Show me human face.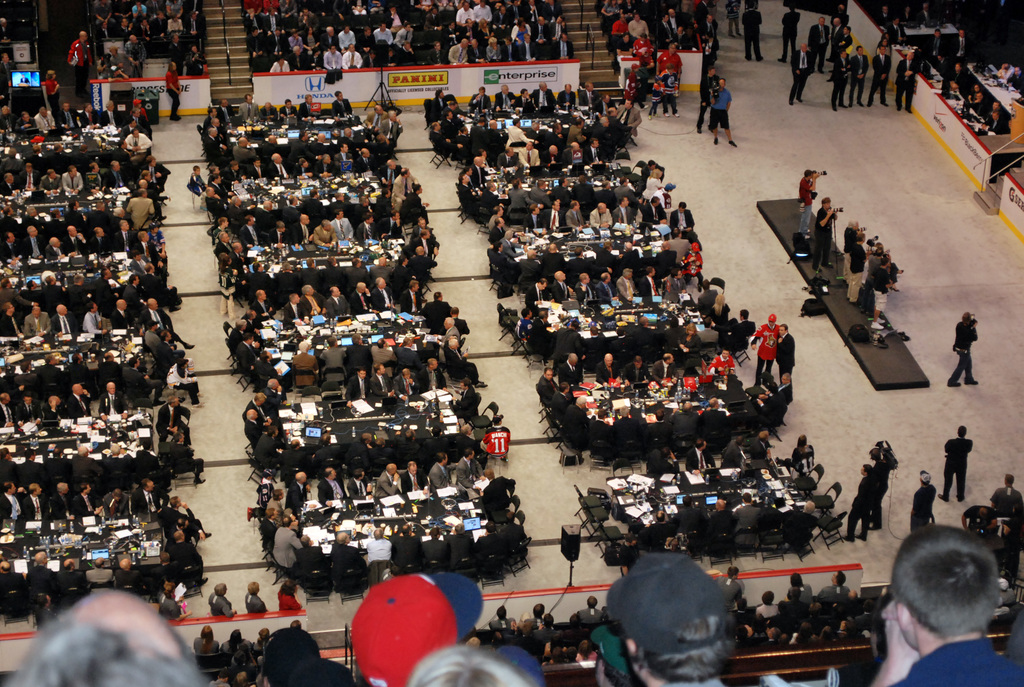
human face is here: x1=466 y1=169 x2=471 y2=177.
